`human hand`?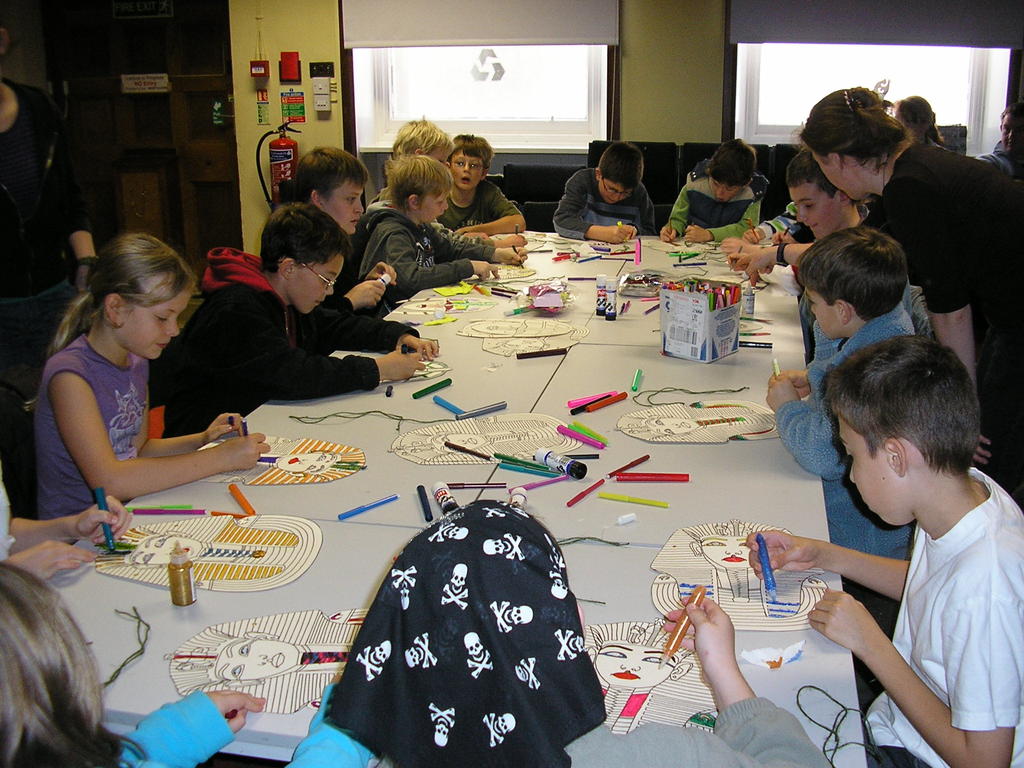
(768,229,796,248)
